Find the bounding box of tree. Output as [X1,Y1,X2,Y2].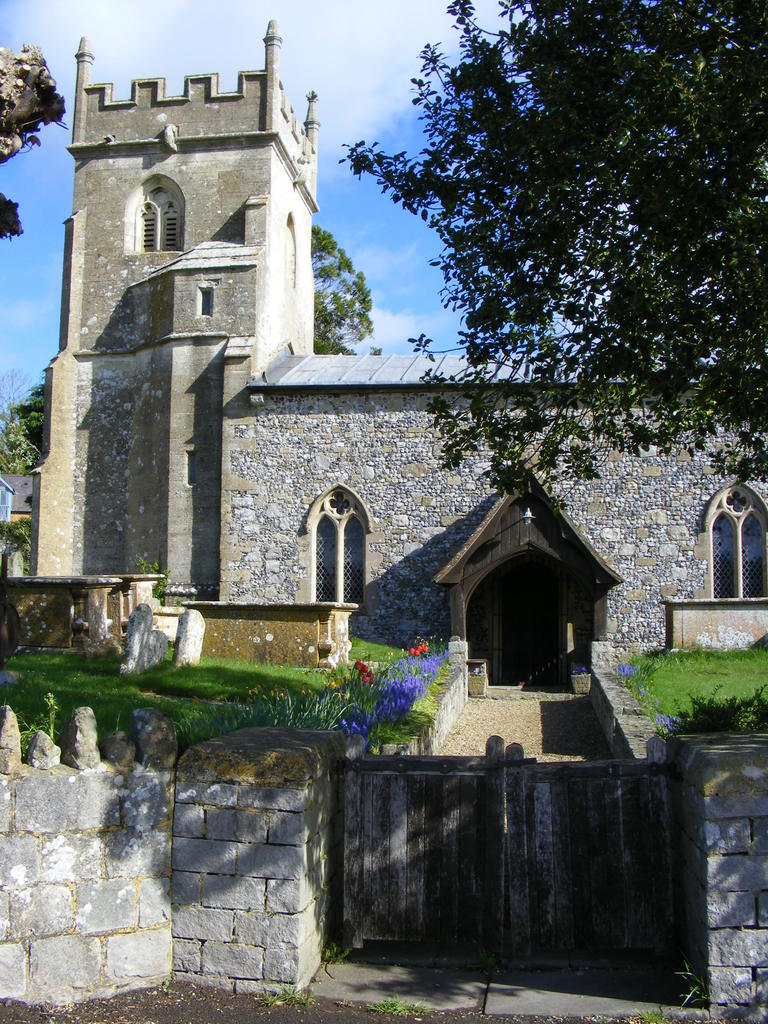
[305,227,374,363].
